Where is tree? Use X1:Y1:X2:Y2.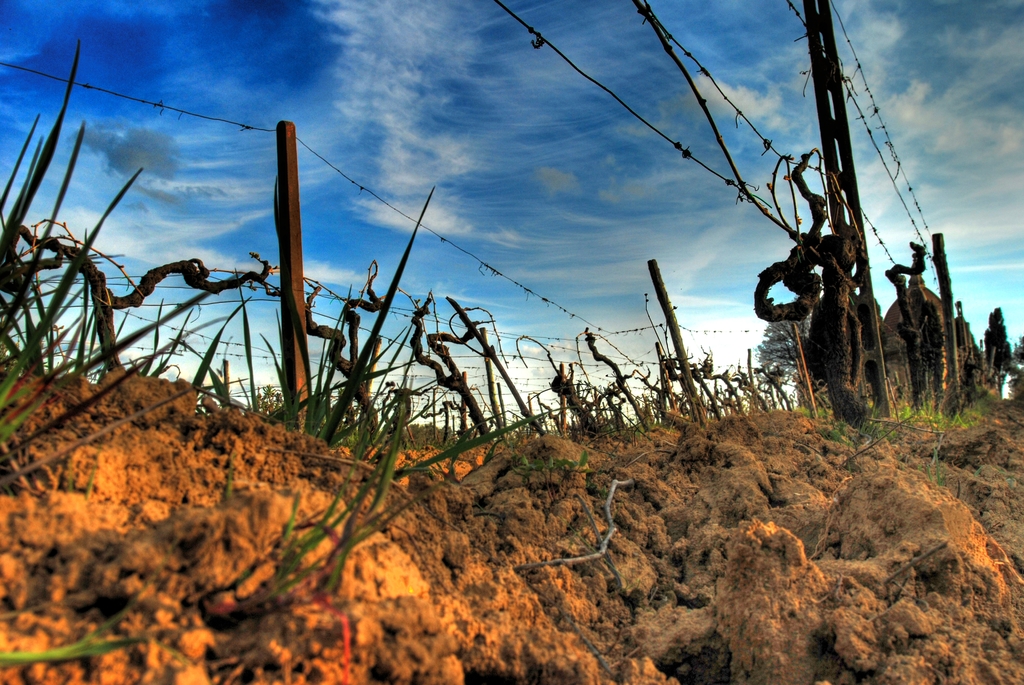
1012:331:1023:391.
